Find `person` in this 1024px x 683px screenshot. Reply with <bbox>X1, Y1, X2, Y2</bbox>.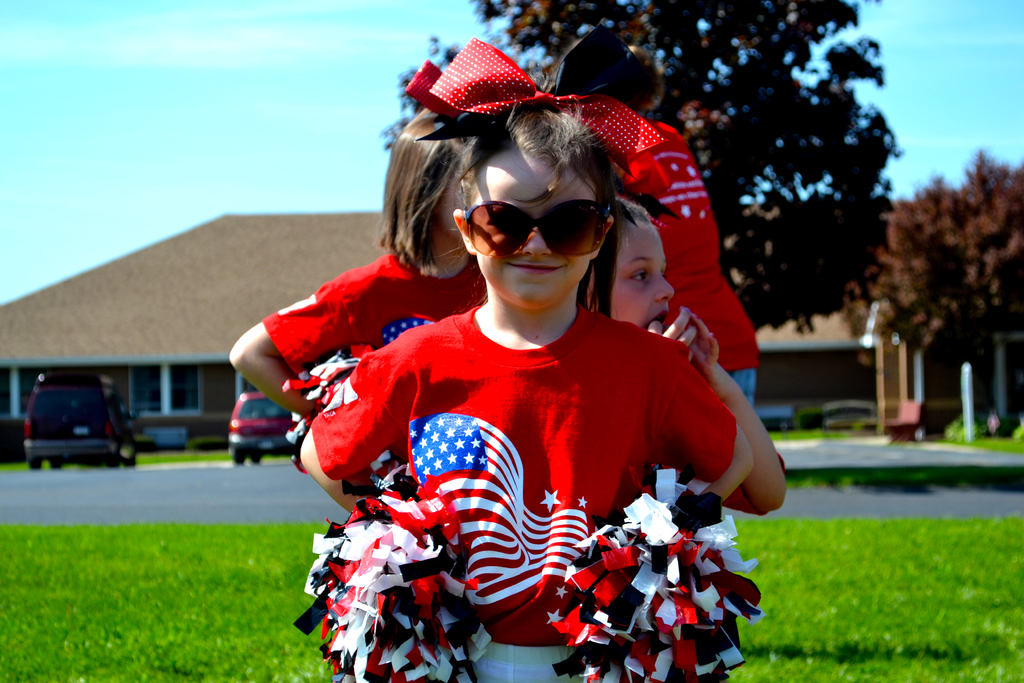
<bbox>298, 33, 753, 682</bbox>.
